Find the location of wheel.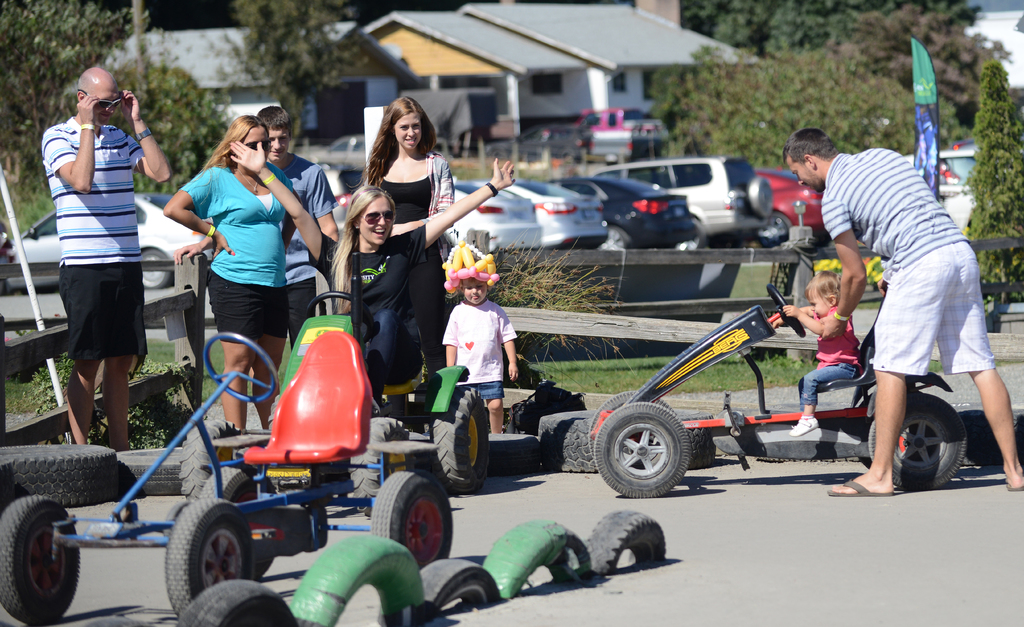
Location: 166:501:253:617.
